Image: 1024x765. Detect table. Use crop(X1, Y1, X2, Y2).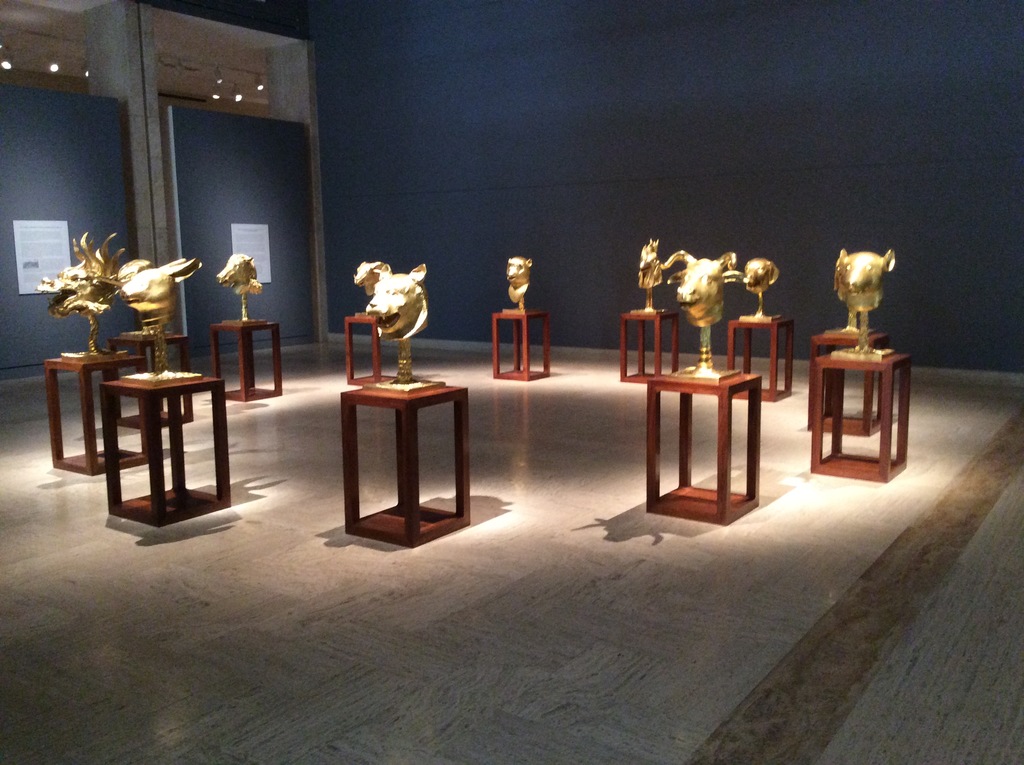
crop(803, 318, 885, 424).
